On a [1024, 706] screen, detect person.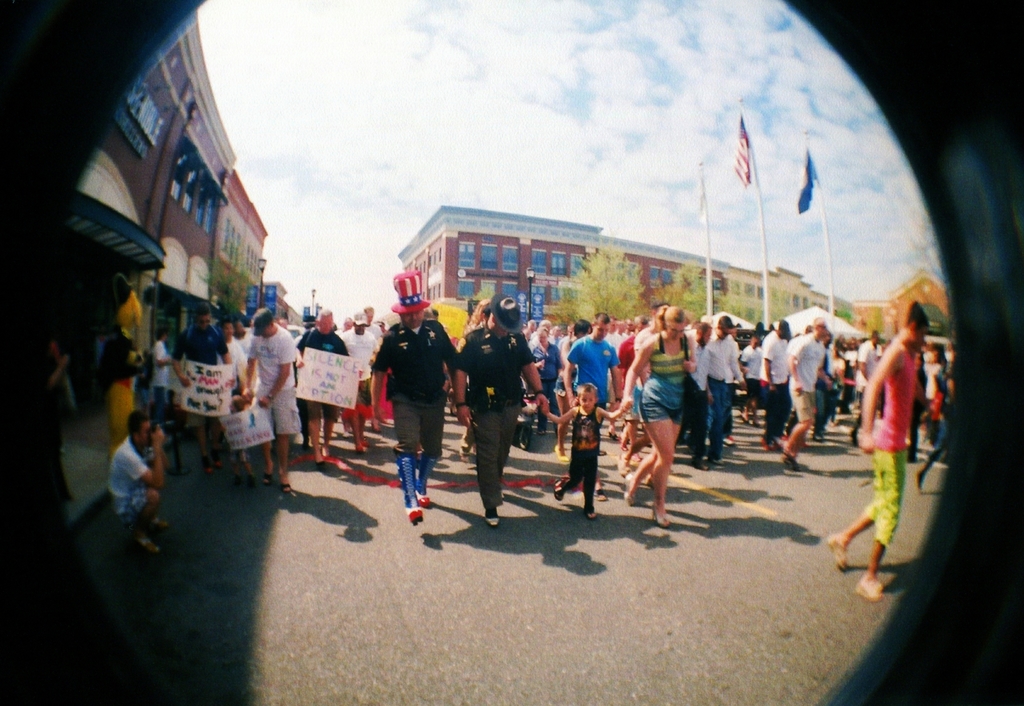
(244,307,300,489).
